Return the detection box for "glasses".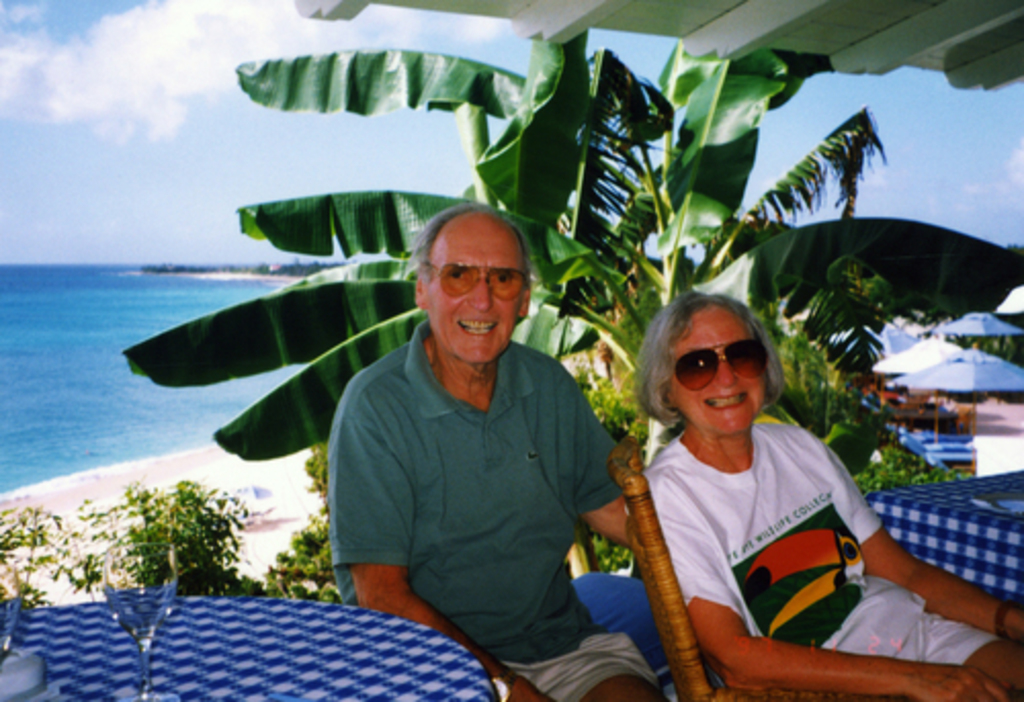
rect(424, 260, 532, 301).
